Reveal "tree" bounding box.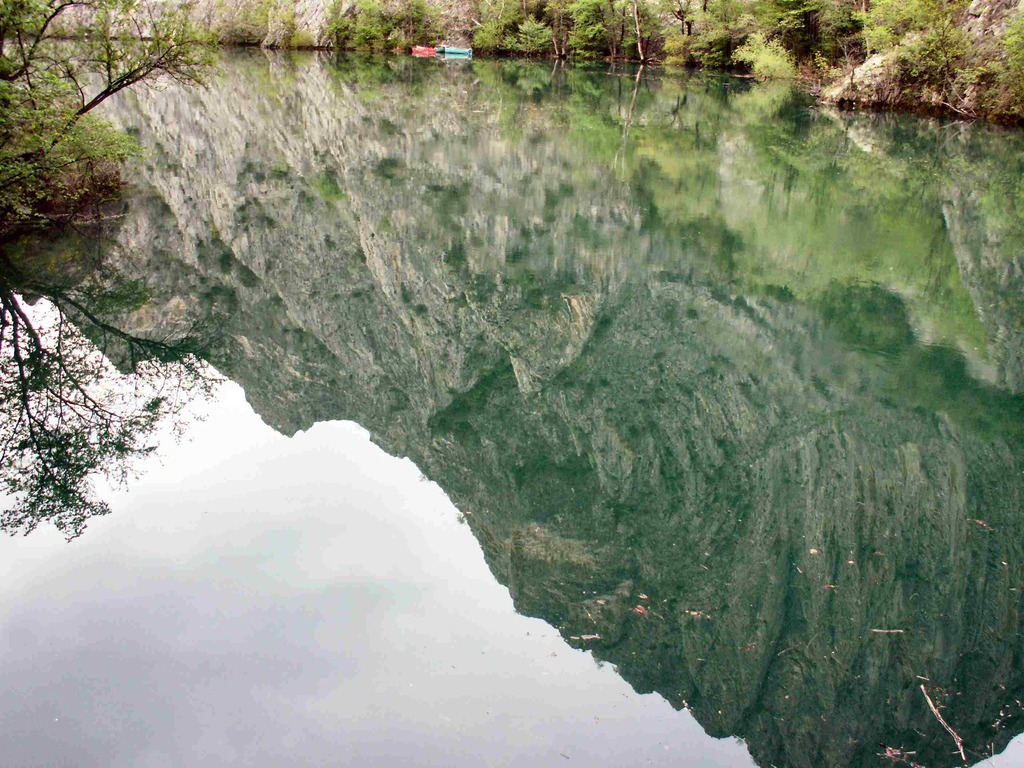
Revealed: <region>753, 0, 817, 44</region>.
